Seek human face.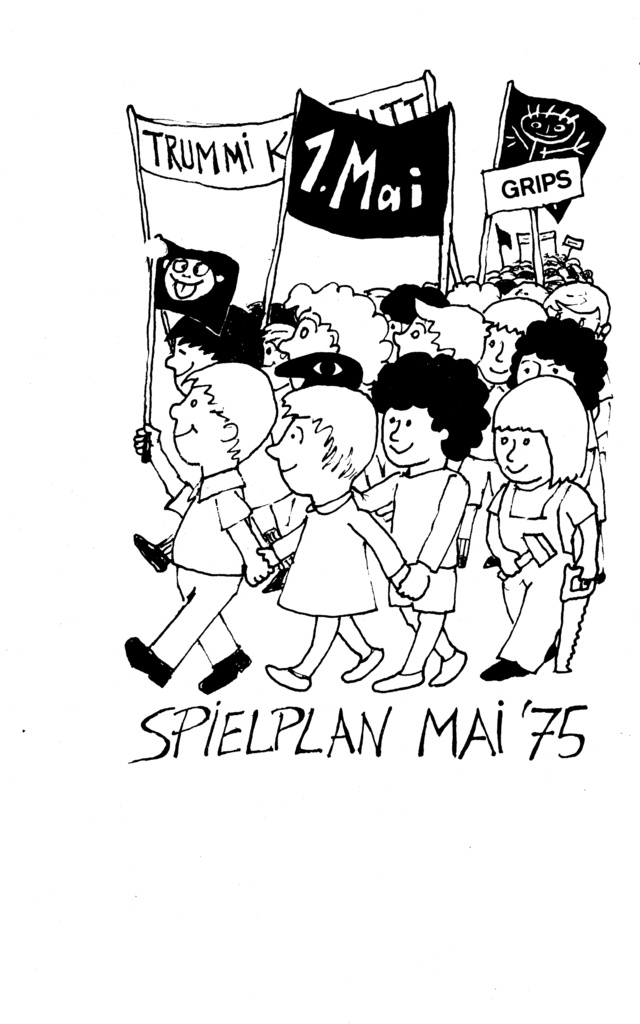
pyautogui.locateOnScreen(168, 385, 225, 467).
